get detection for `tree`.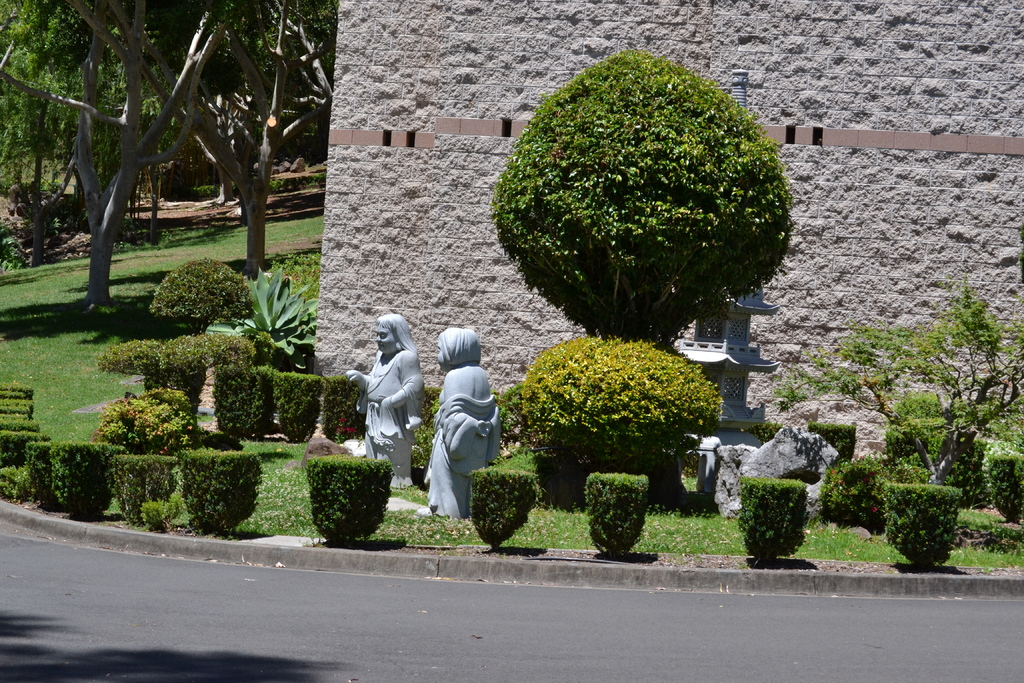
Detection: region(781, 277, 1023, 484).
